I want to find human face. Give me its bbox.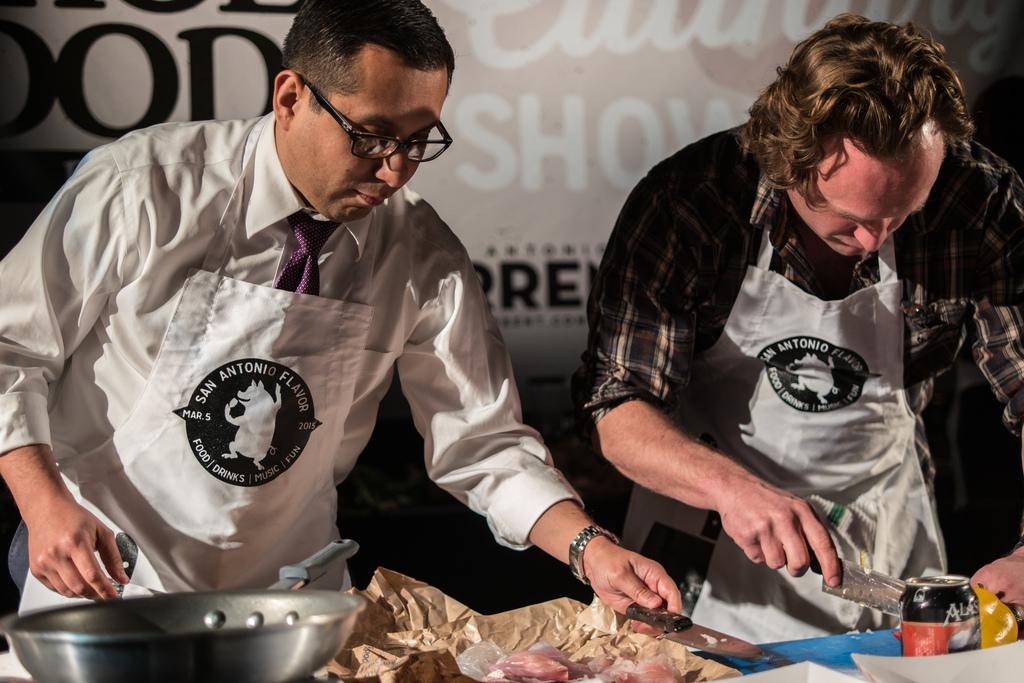
290 68 444 223.
